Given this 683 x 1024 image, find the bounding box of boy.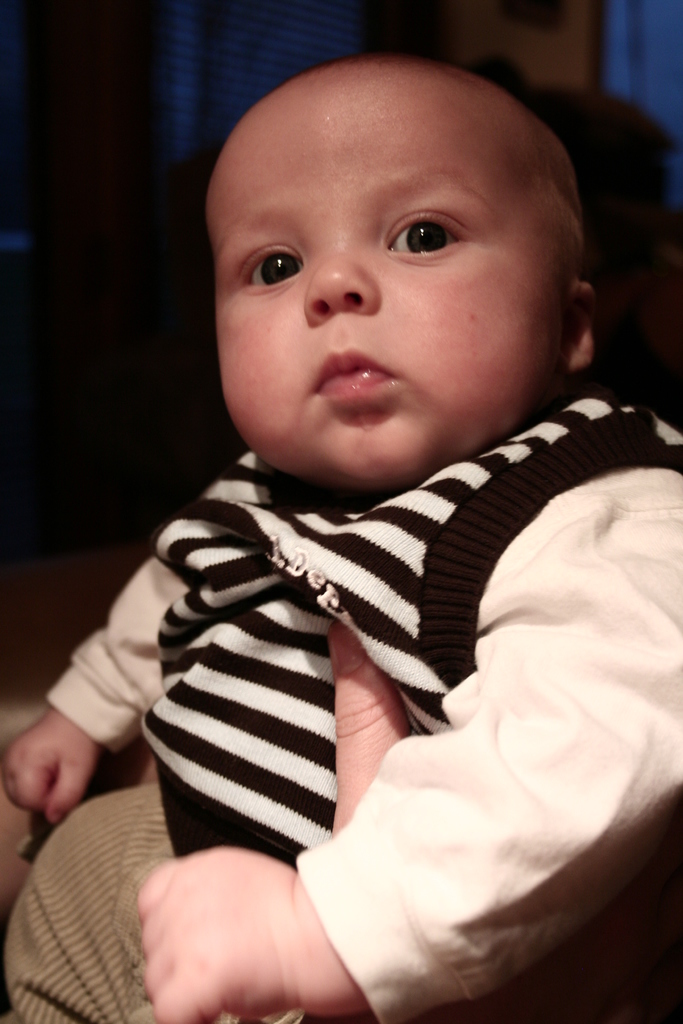
locate(0, 58, 682, 1023).
